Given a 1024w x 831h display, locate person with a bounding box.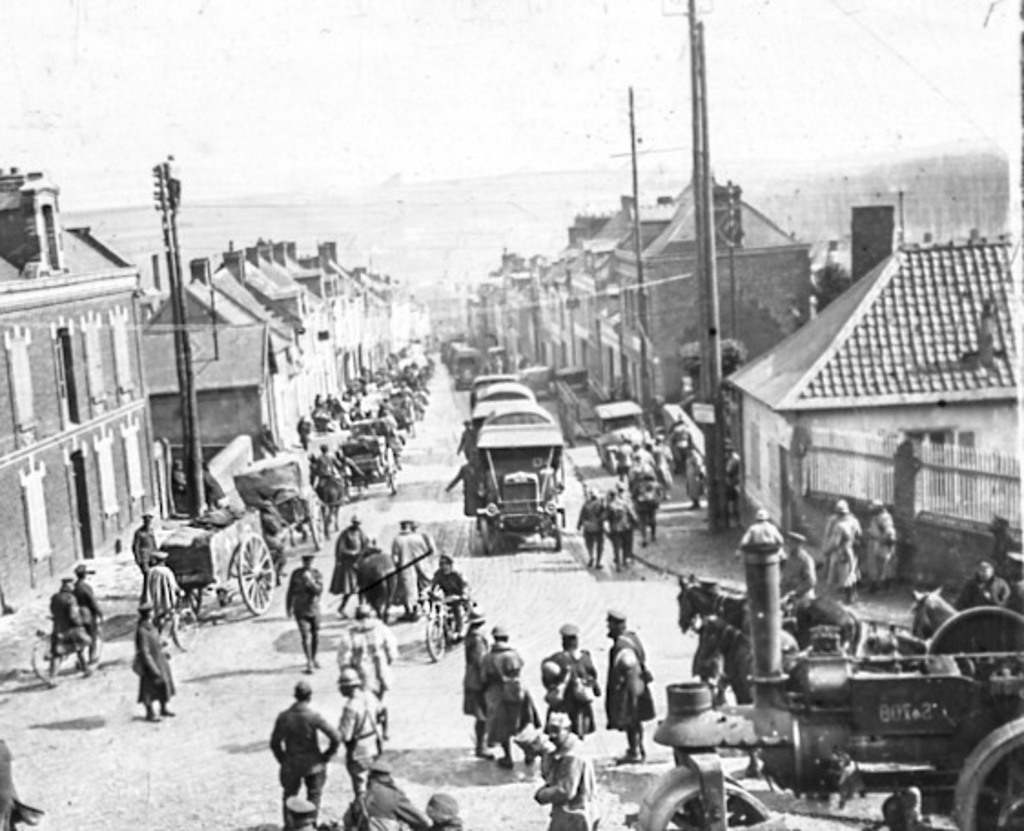
Located: Rect(0, 733, 47, 829).
